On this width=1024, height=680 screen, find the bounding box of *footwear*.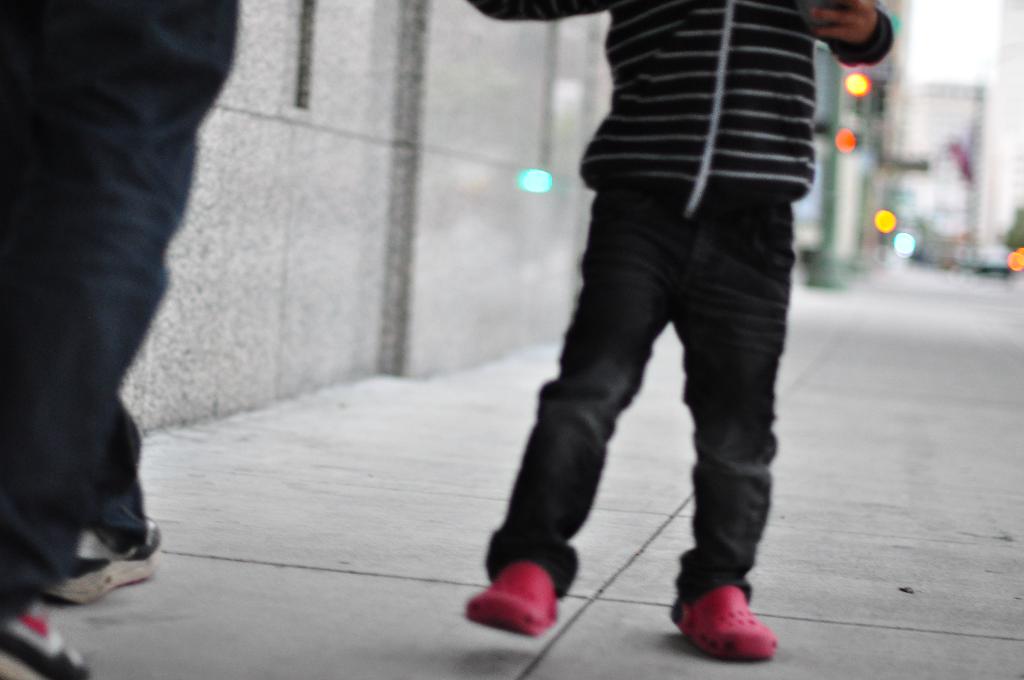
Bounding box: left=45, top=523, right=166, bottom=604.
